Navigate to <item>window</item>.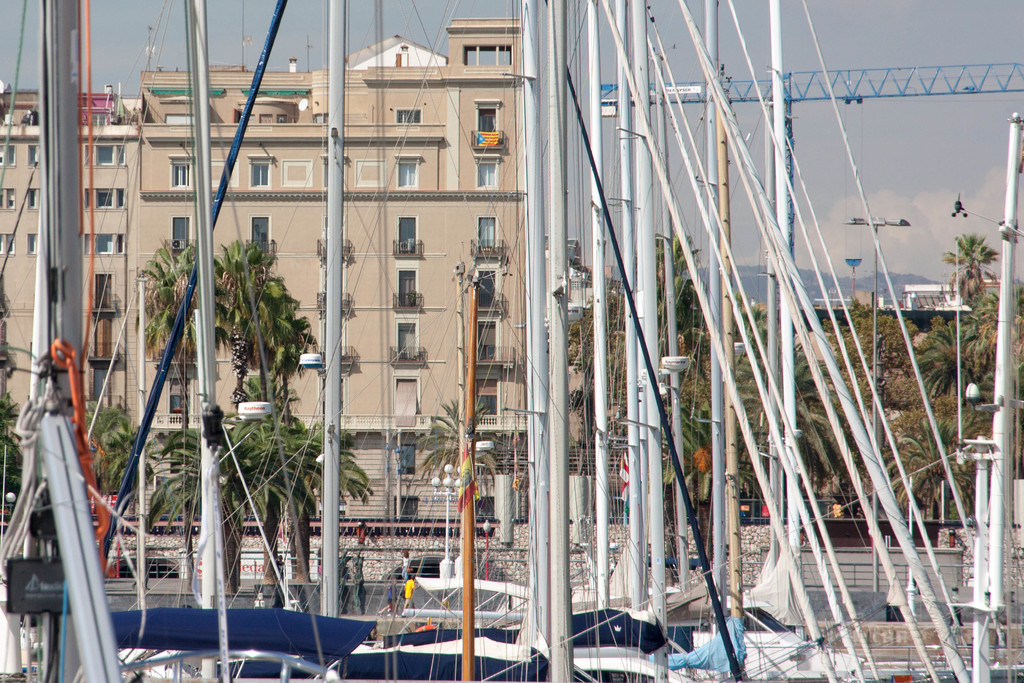
Navigation target: detection(461, 42, 518, 64).
